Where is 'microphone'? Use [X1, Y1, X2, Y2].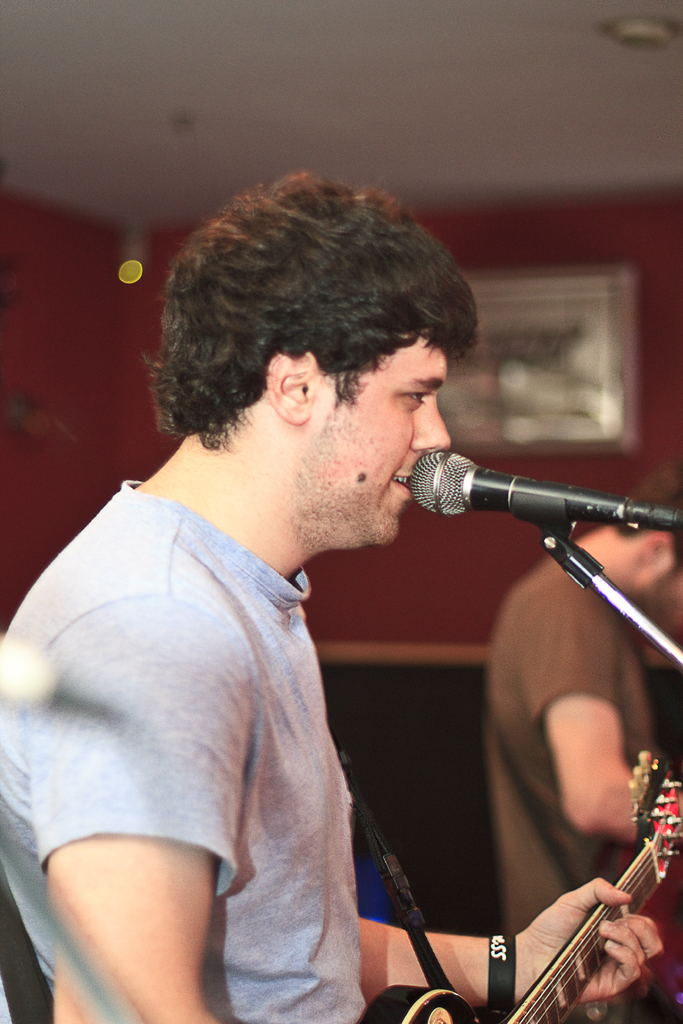
[387, 447, 673, 568].
